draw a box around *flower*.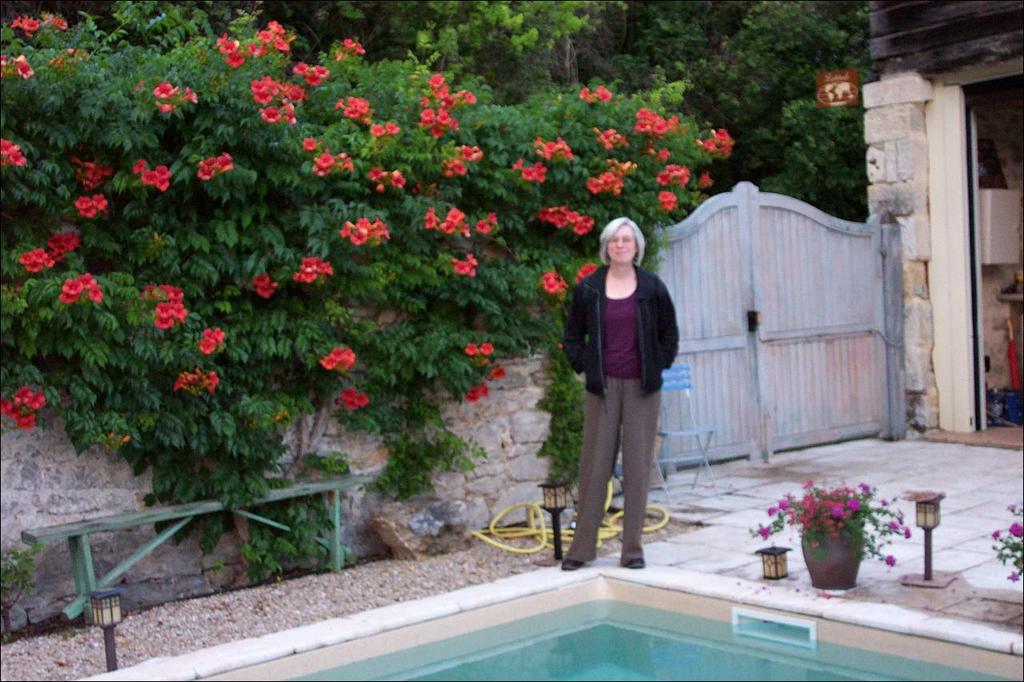
79,205,94,218.
